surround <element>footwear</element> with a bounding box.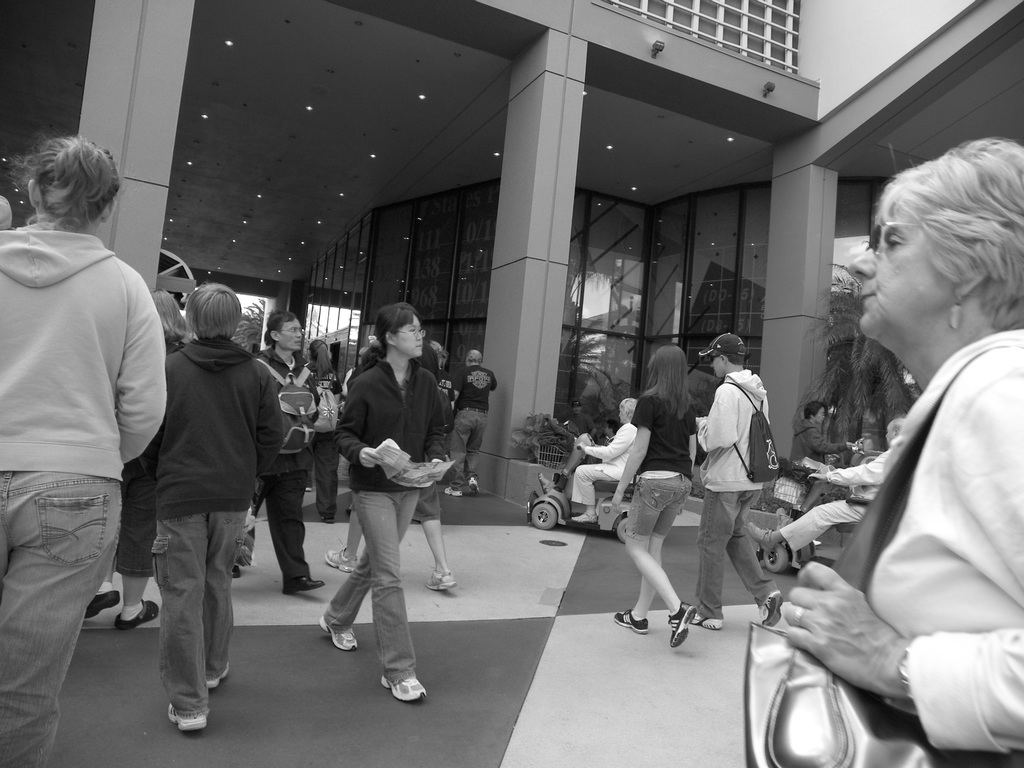
locate(761, 594, 783, 627).
